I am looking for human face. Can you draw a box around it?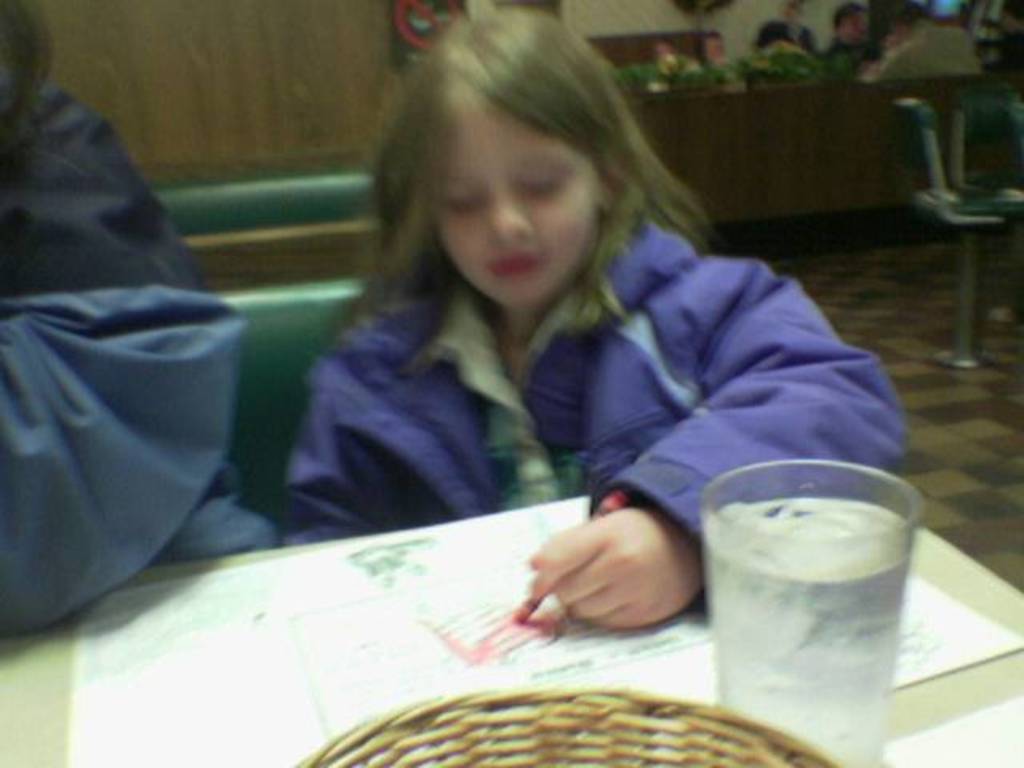
Sure, the bounding box is x1=435, y1=98, x2=597, y2=304.
